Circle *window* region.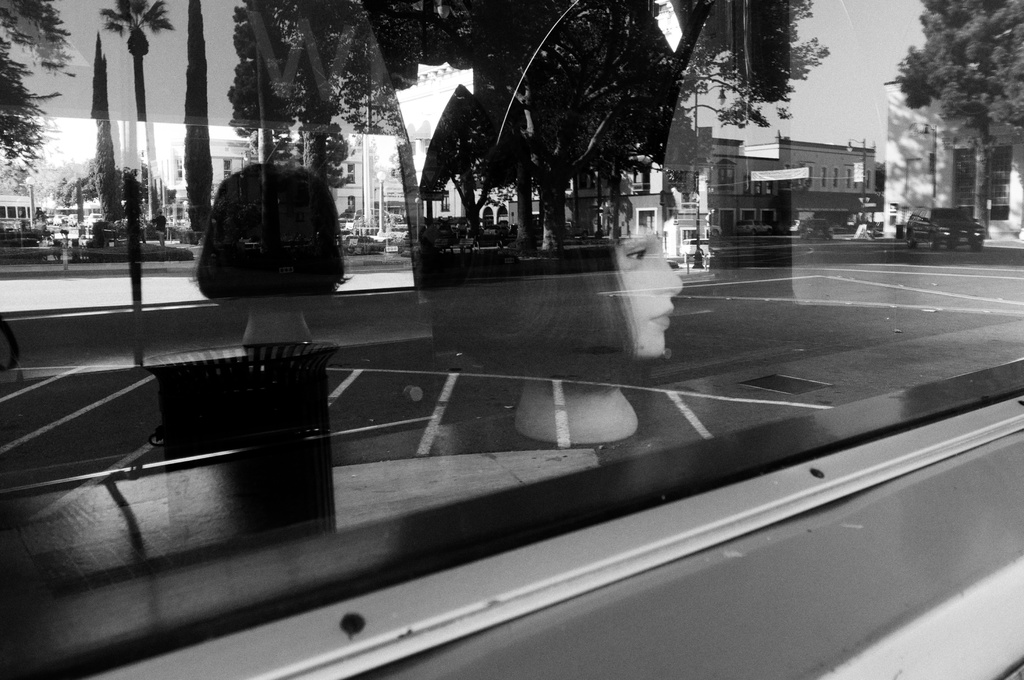
Region: <bbox>867, 174, 872, 190</bbox>.
